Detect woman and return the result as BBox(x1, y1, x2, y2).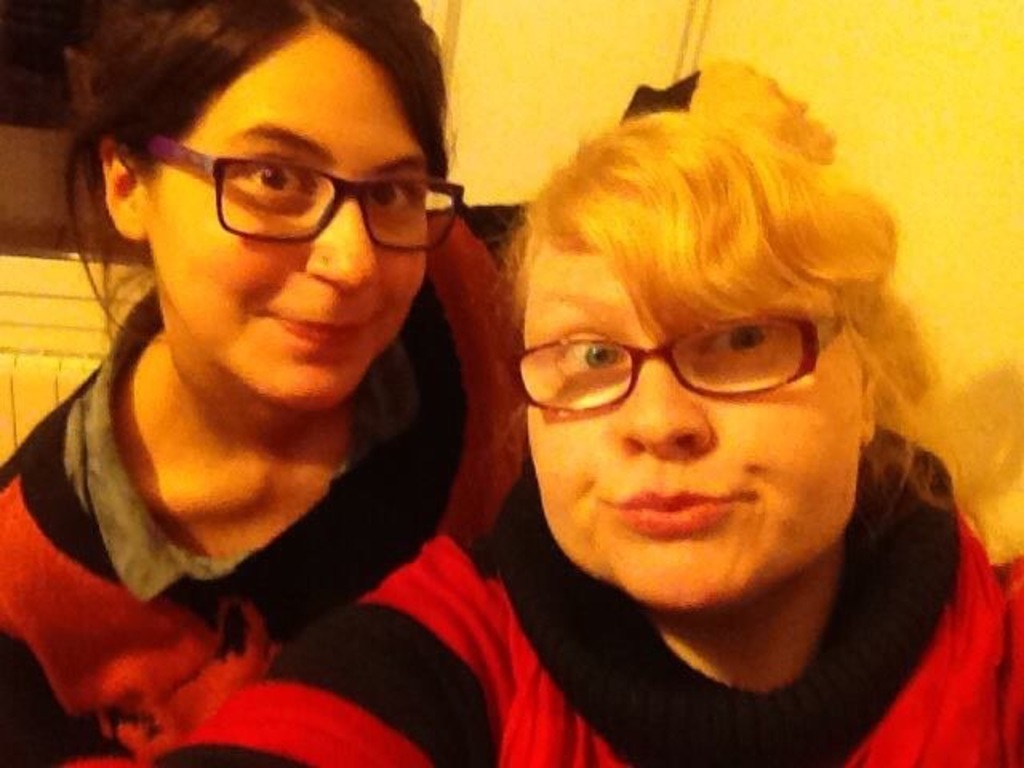
BBox(72, 61, 1022, 766).
